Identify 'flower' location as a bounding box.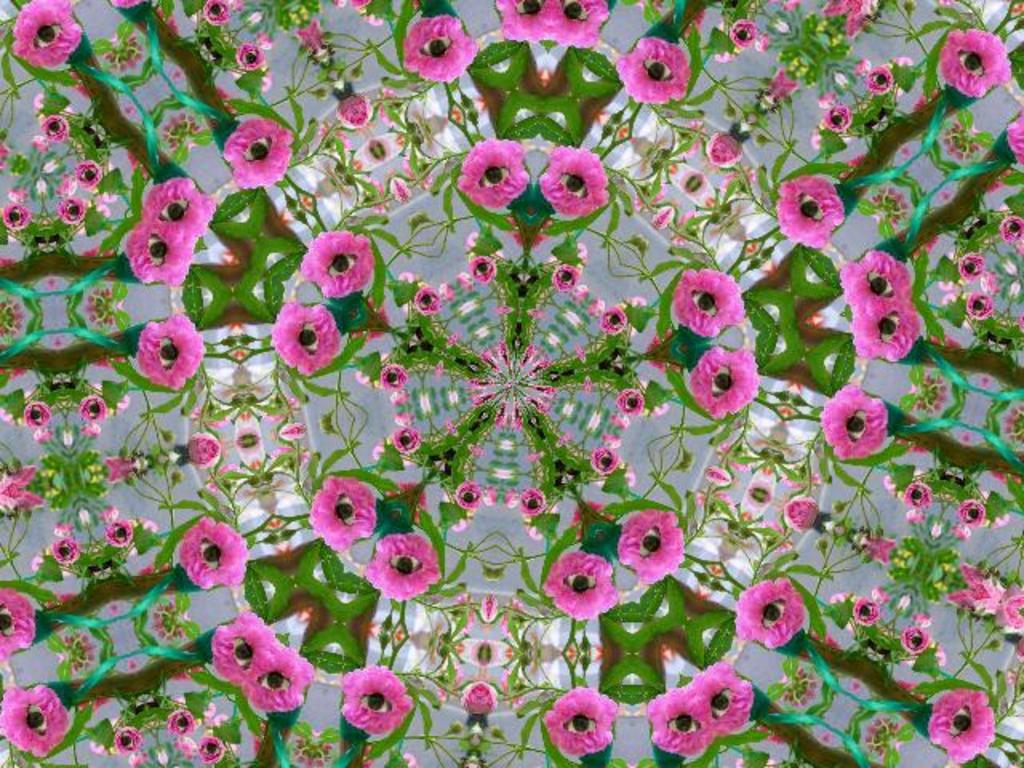
crop(733, 579, 803, 650).
